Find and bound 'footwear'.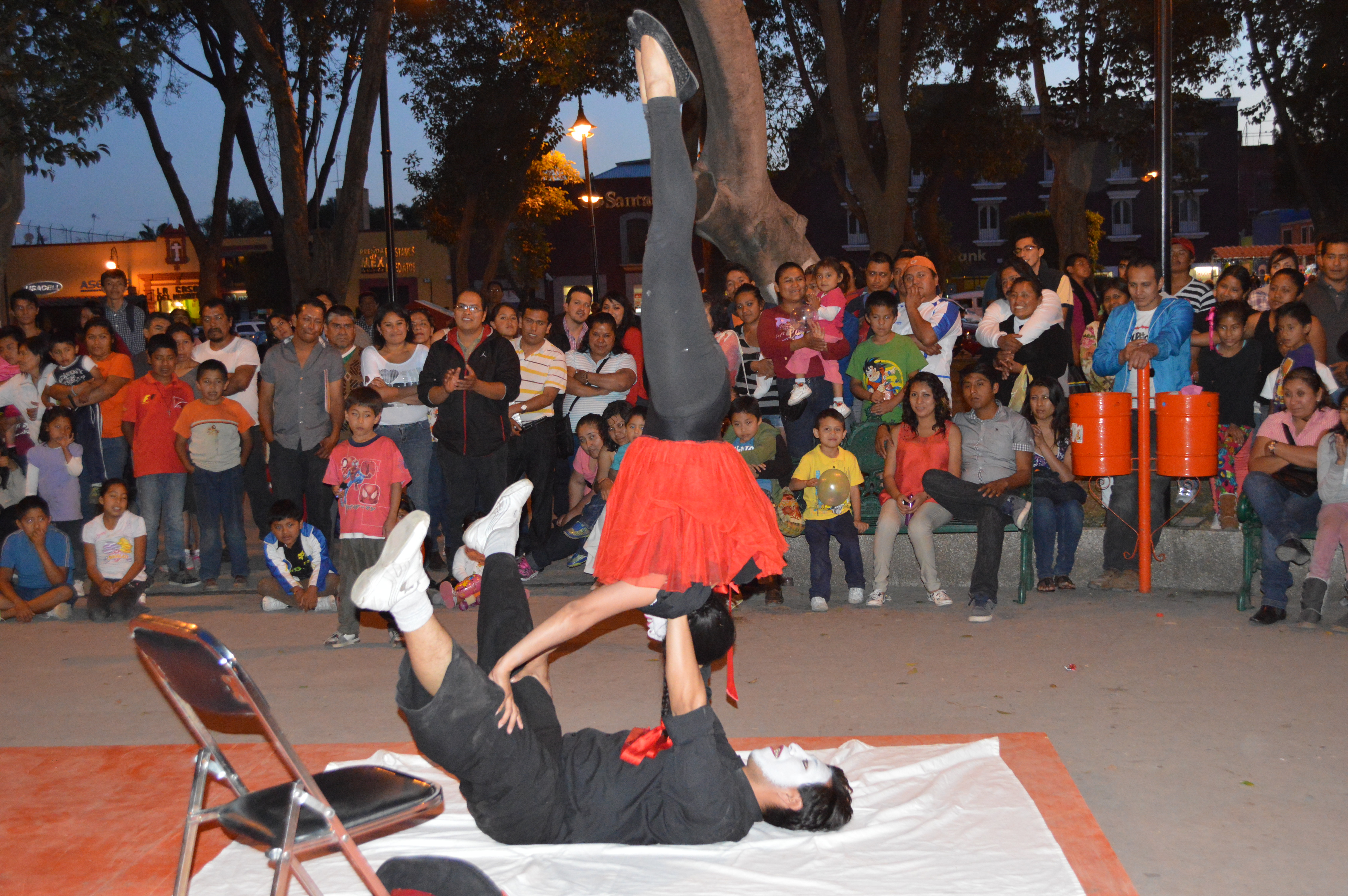
Bound: <region>315, 170, 321, 177</region>.
